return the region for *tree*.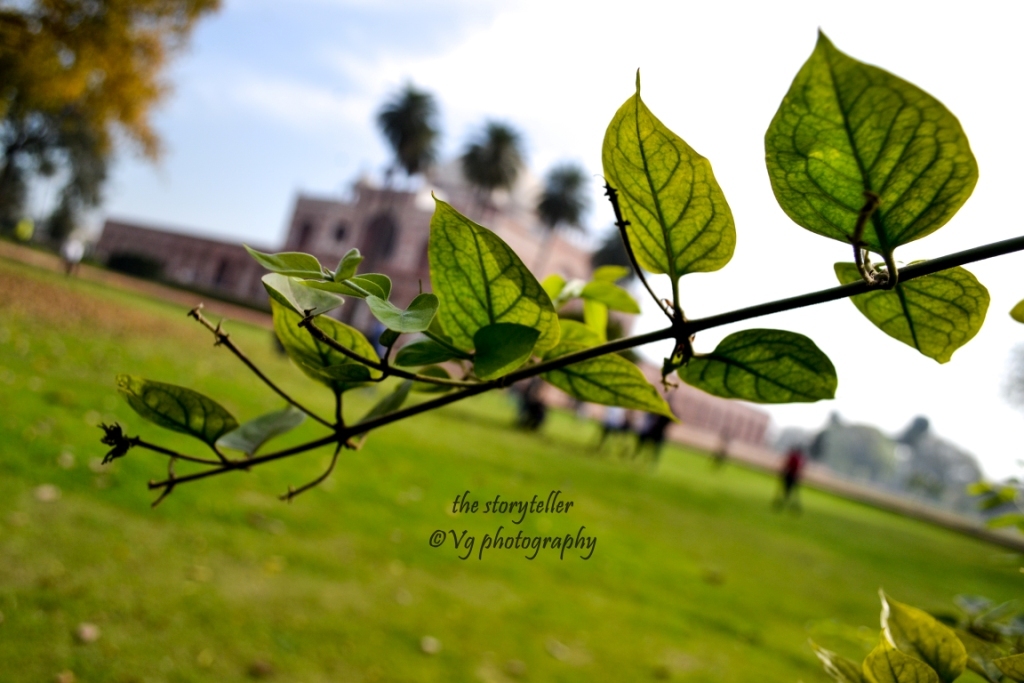
[x1=809, y1=412, x2=899, y2=492].
